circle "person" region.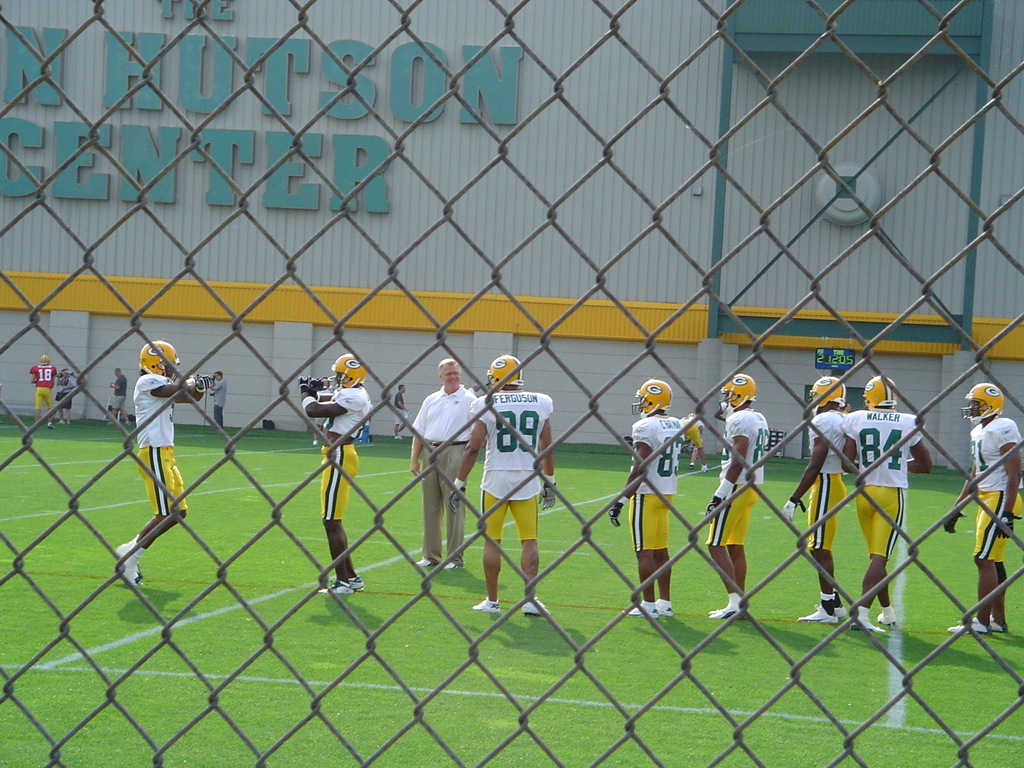
Region: <bbox>943, 383, 1023, 638</bbox>.
